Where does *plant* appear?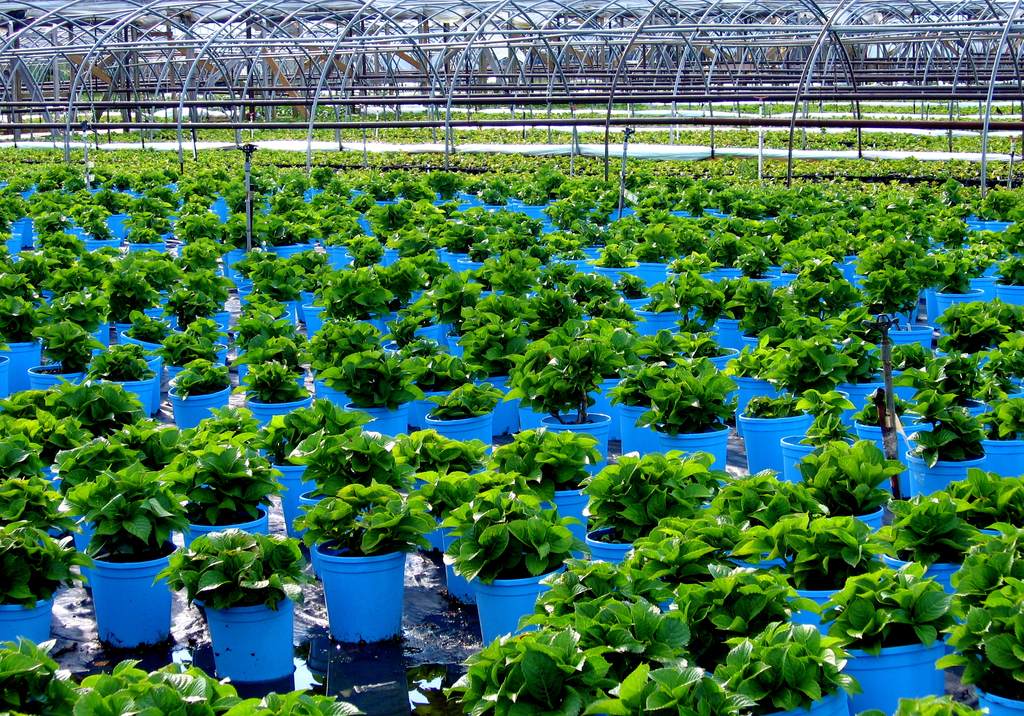
Appears at <bbox>412, 377, 503, 424</bbox>.
